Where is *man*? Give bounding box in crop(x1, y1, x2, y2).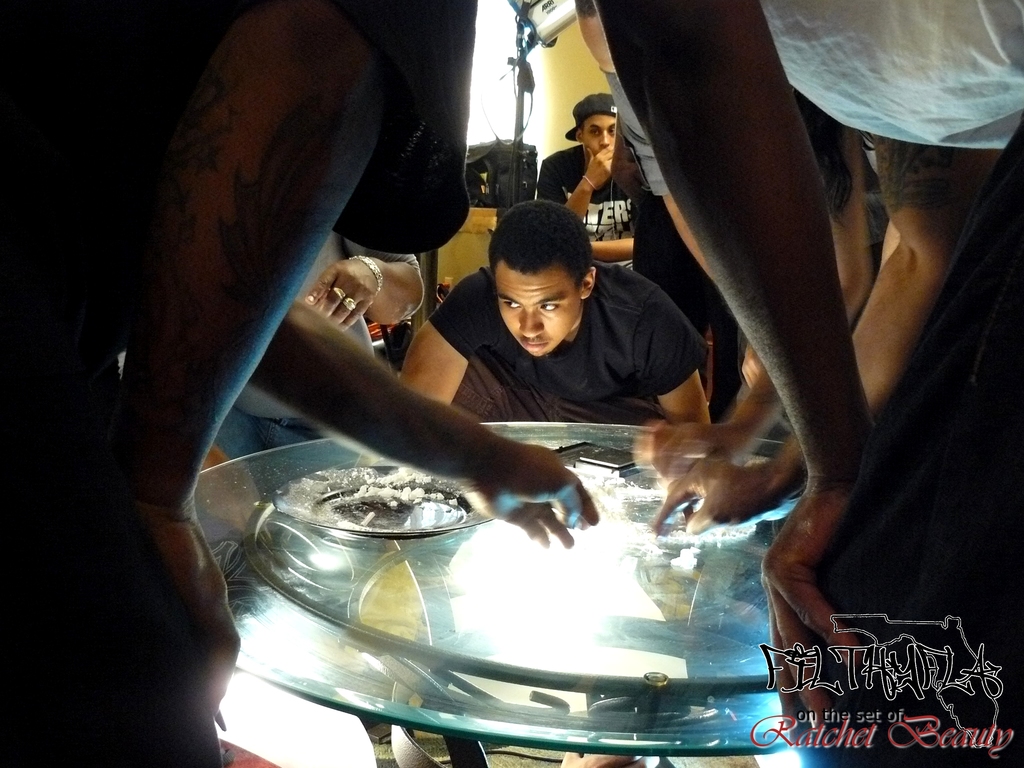
crop(396, 201, 716, 435).
